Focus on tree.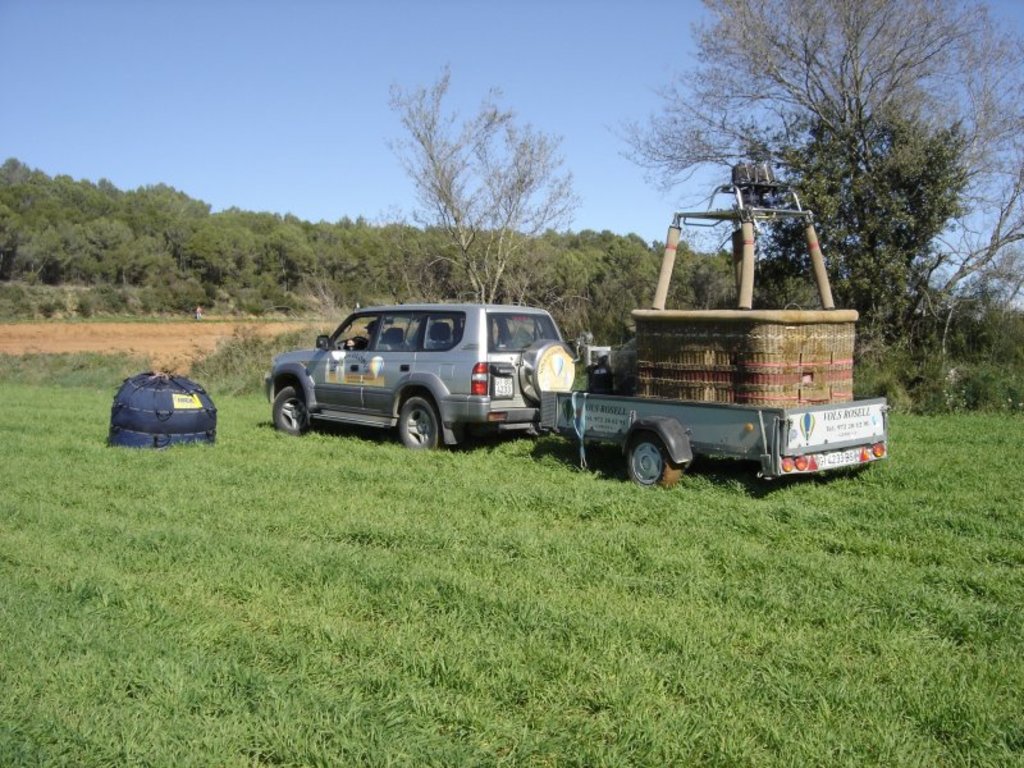
Focused at 598,0,1023,384.
